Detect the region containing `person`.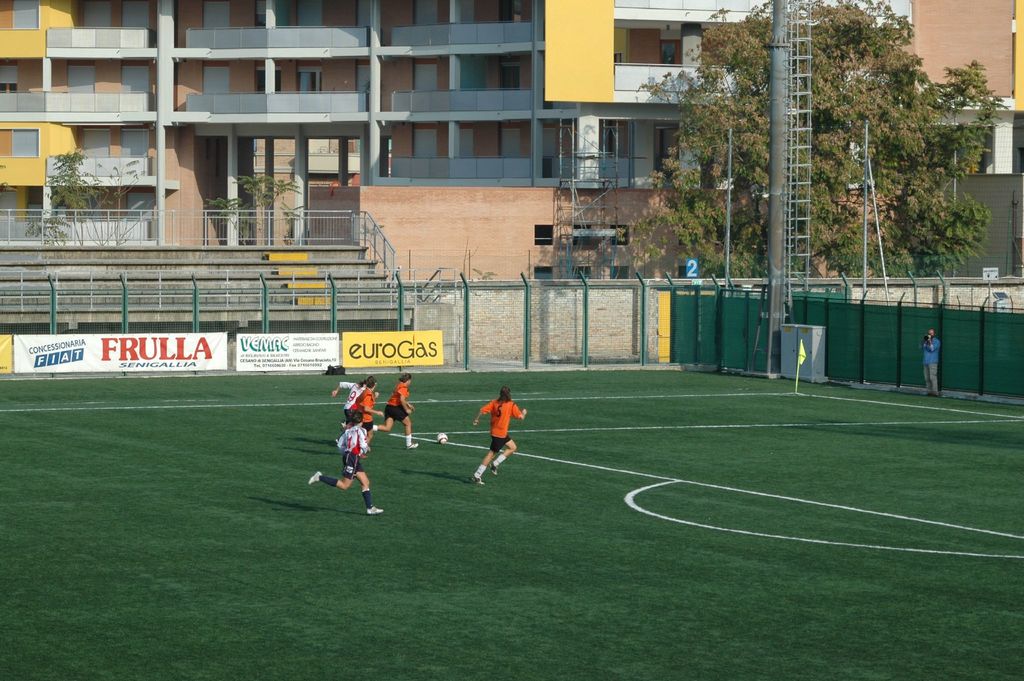
pyautogui.locateOnScreen(333, 378, 380, 443).
